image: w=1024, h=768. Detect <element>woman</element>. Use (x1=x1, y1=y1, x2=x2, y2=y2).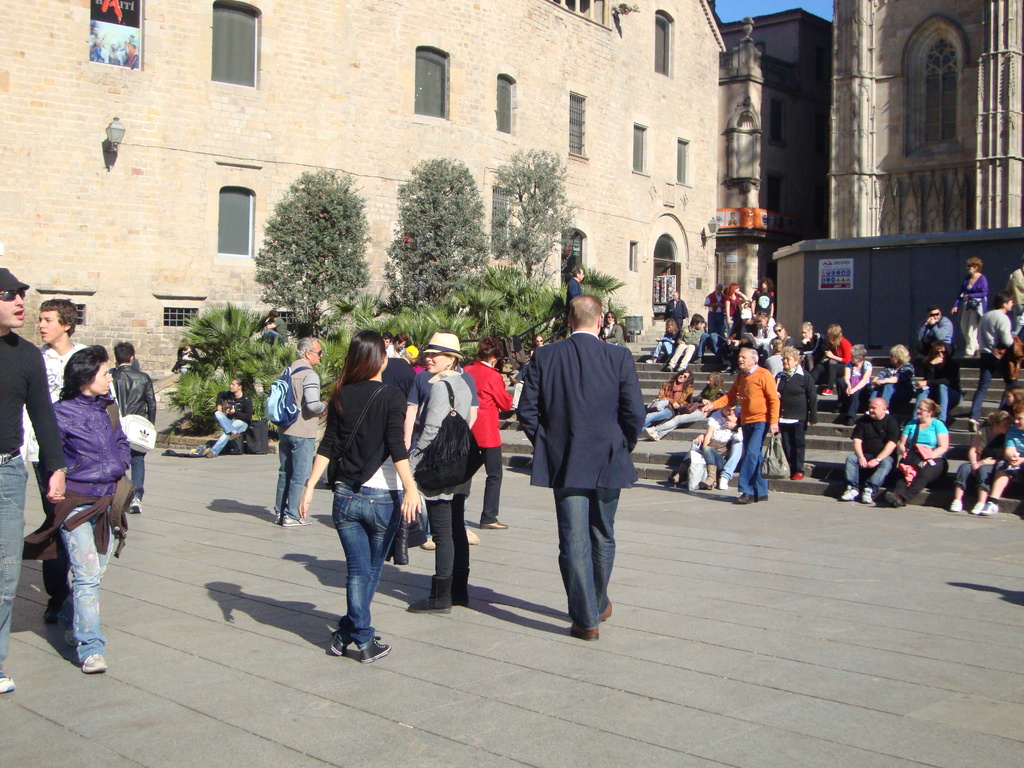
(x1=646, y1=318, x2=677, y2=366).
